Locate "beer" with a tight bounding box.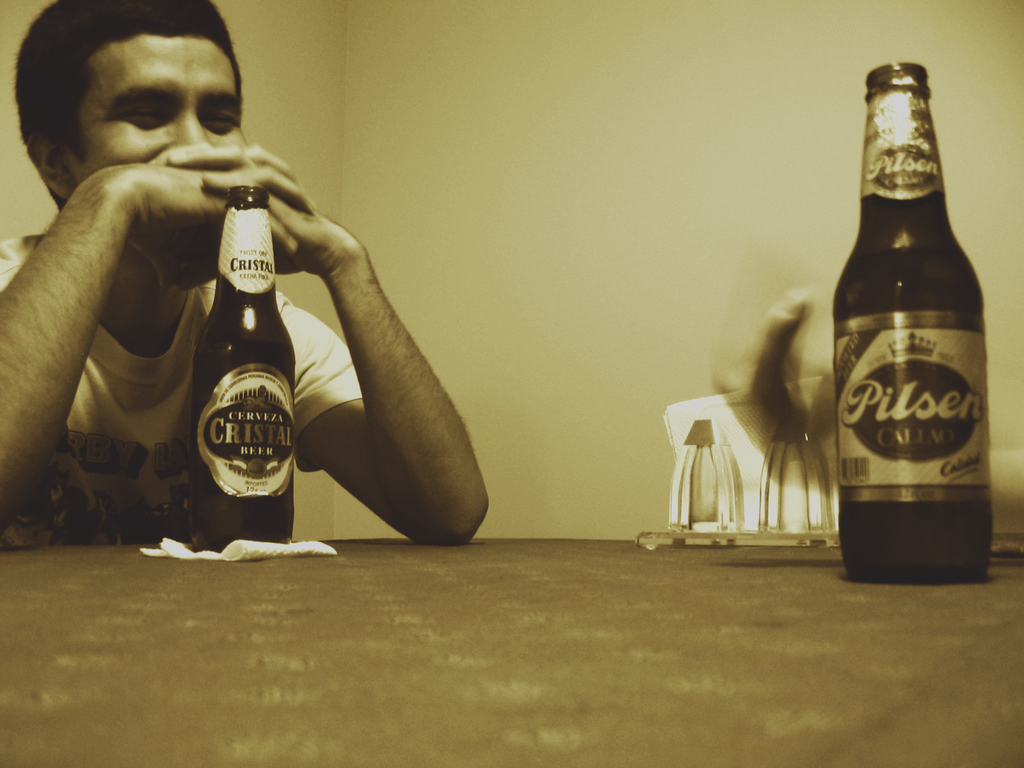
Rect(194, 184, 293, 538).
